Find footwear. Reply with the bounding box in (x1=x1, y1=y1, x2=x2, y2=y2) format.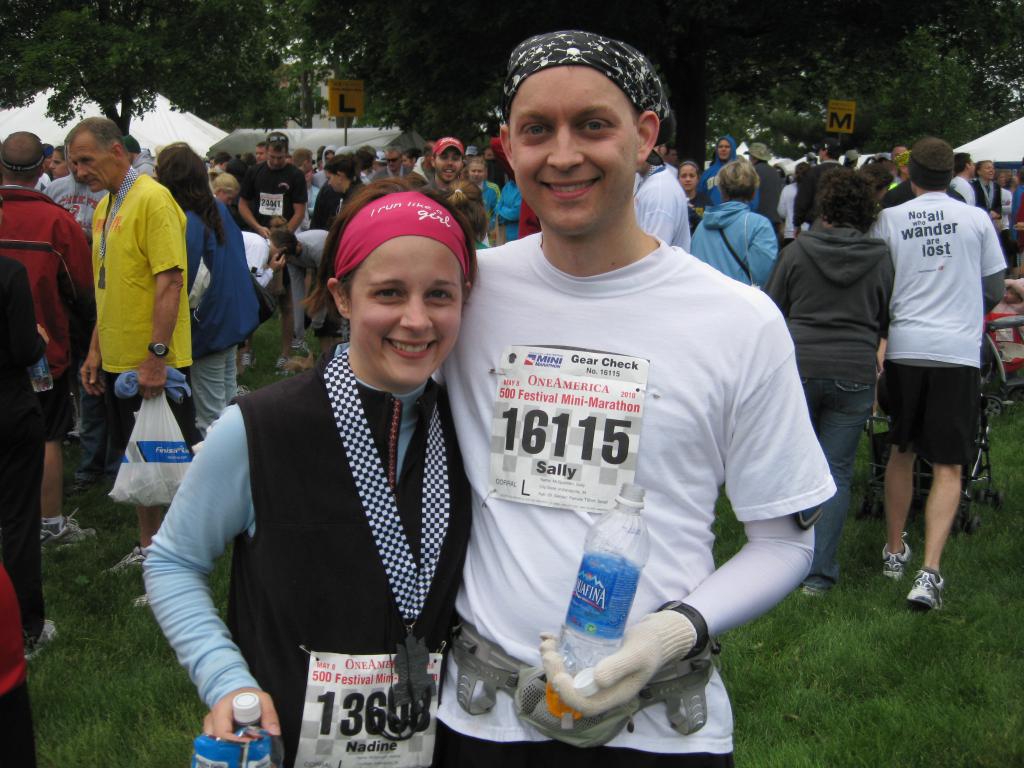
(x1=895, y1=555, x2=965, y2=631).
